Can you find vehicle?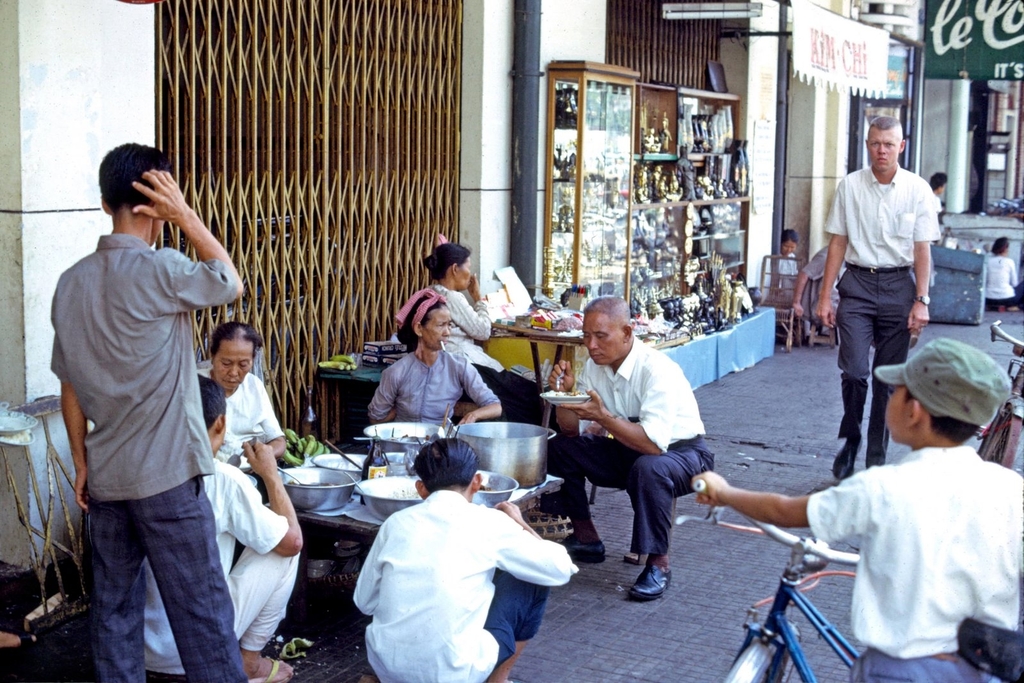
Yes, bounding box: crop(972, 317, 1023, 468).
